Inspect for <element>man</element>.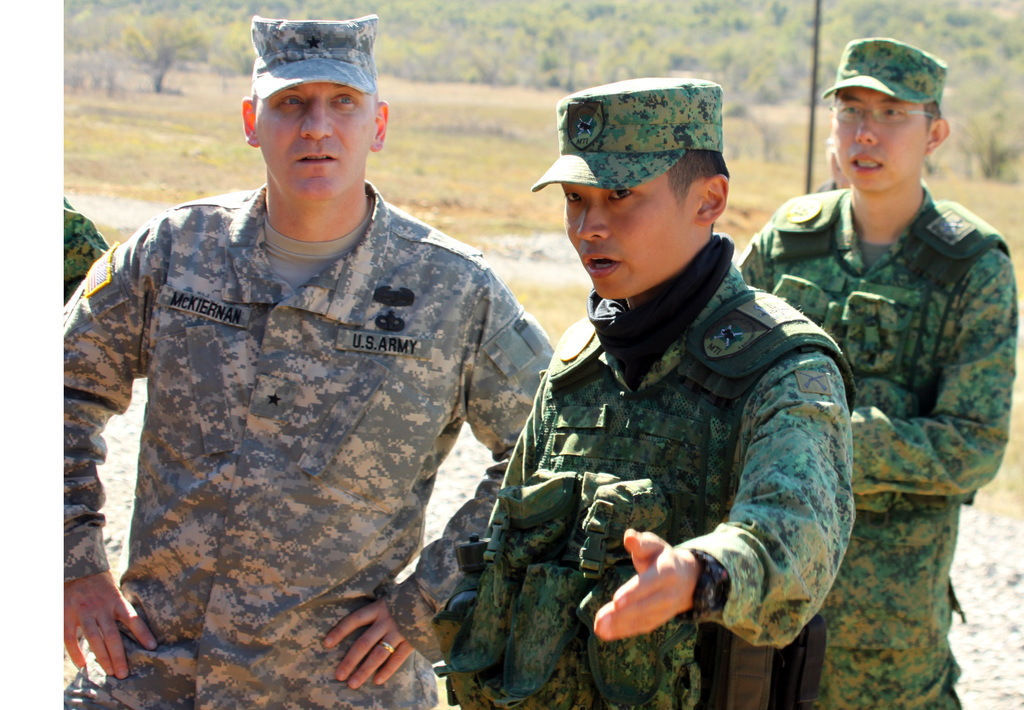
Inspection: (733, 29, 1016, 709).
